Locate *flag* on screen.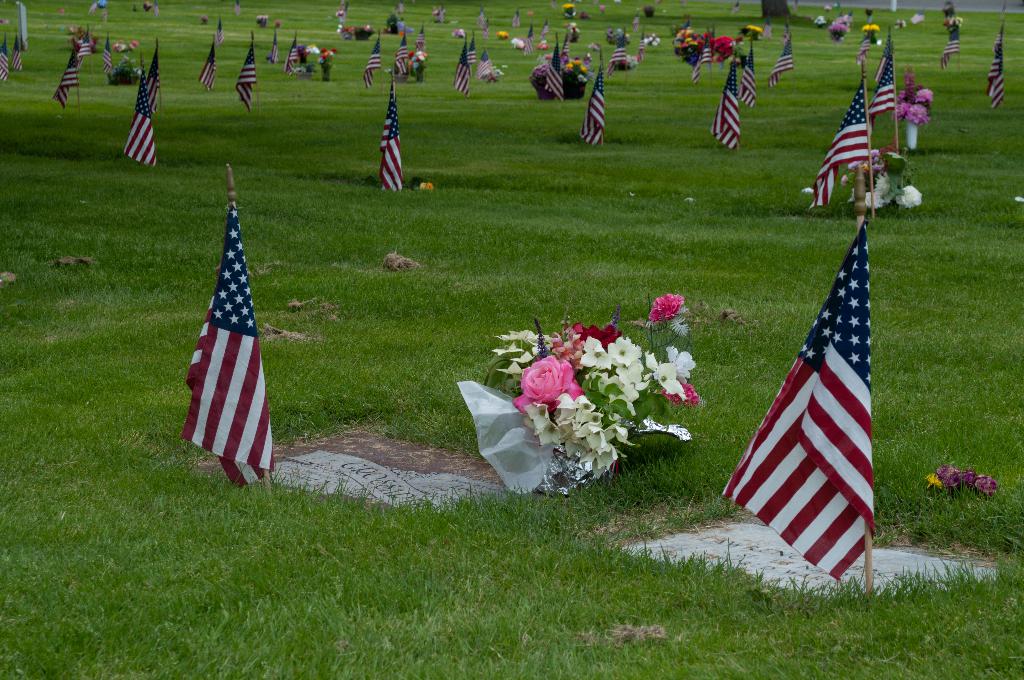
On screen at {"x1": 633, "y1": 4, "x2": 642, "y2": 29}.
